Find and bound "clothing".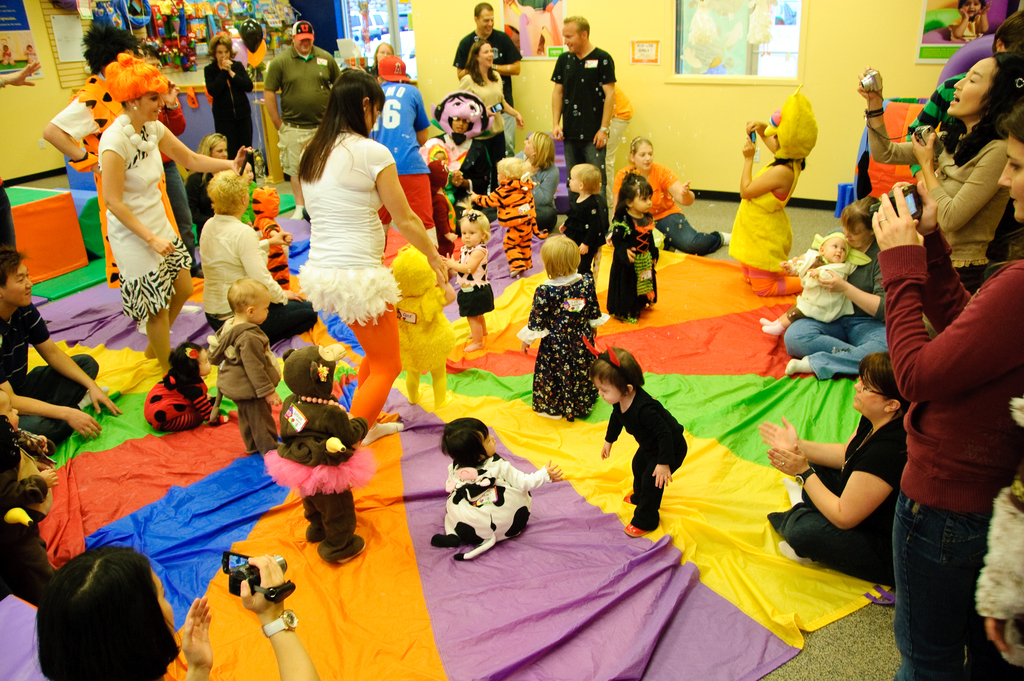
Bound: bbox=[454, 241, 502, 311].
